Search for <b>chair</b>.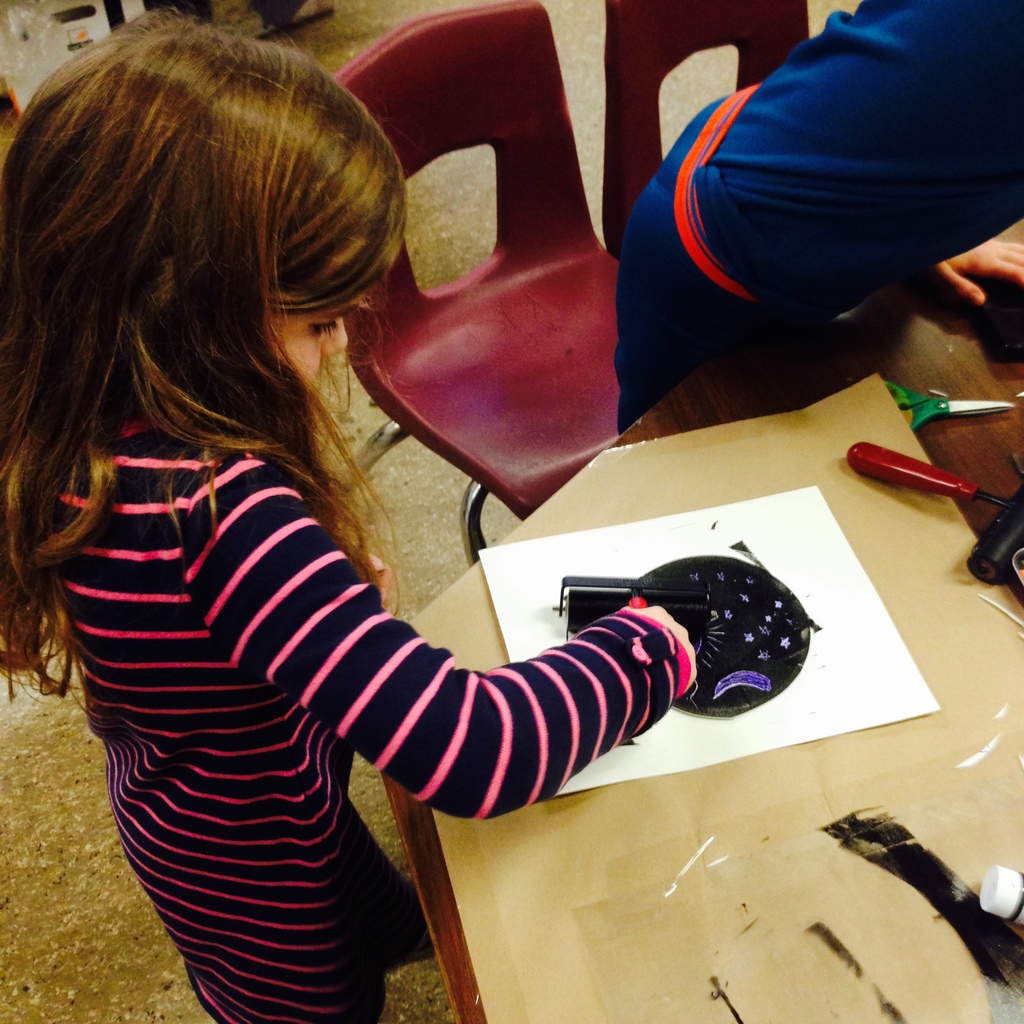
Found at pyautogui.locateOnScreen(320, 35, 650, 563).
